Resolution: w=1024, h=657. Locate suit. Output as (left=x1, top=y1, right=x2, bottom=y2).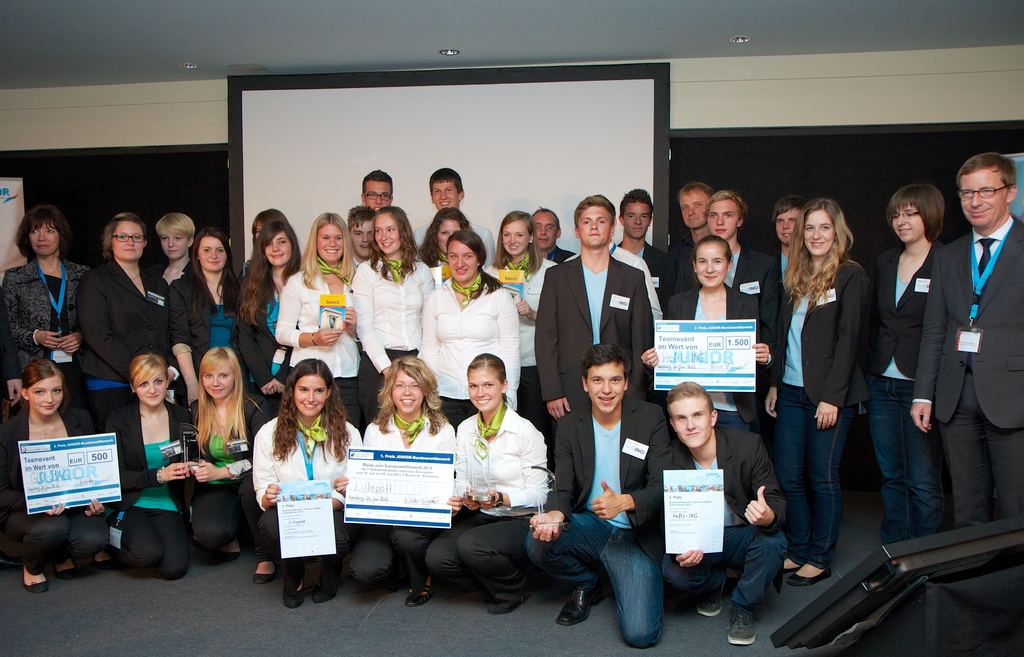
(left=909, top=224, right=1023, bottom=523).
